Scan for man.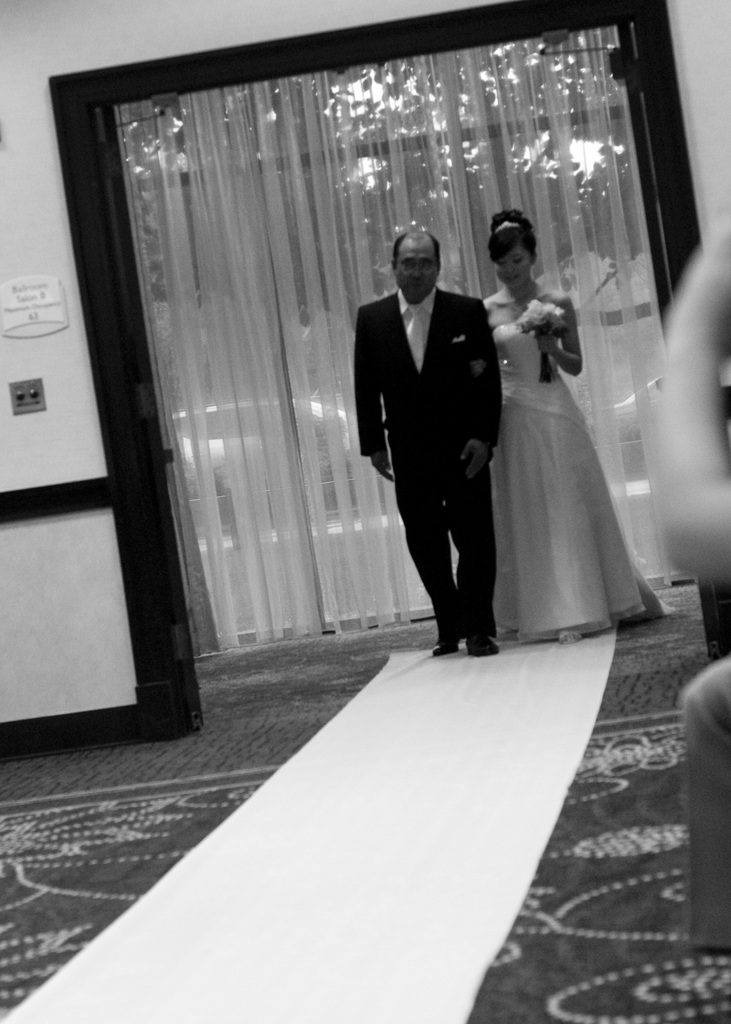
Scan result: region(367, 257, 513, 669).
